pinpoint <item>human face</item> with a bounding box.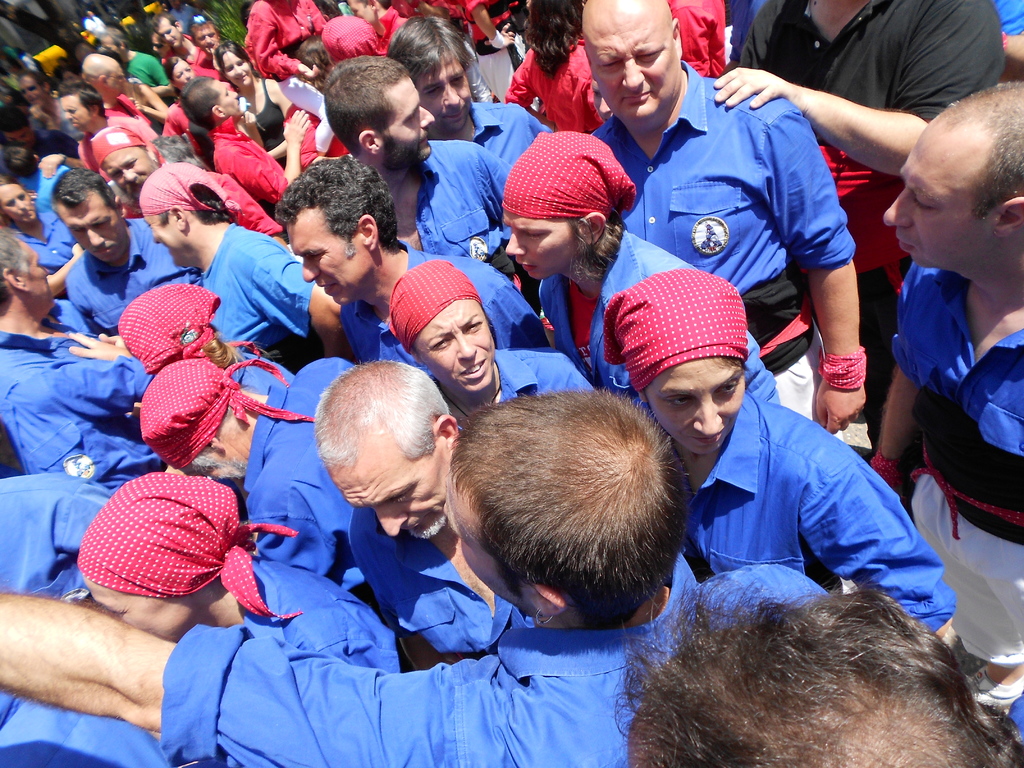
bbox=[144, 218, 178, 267].
